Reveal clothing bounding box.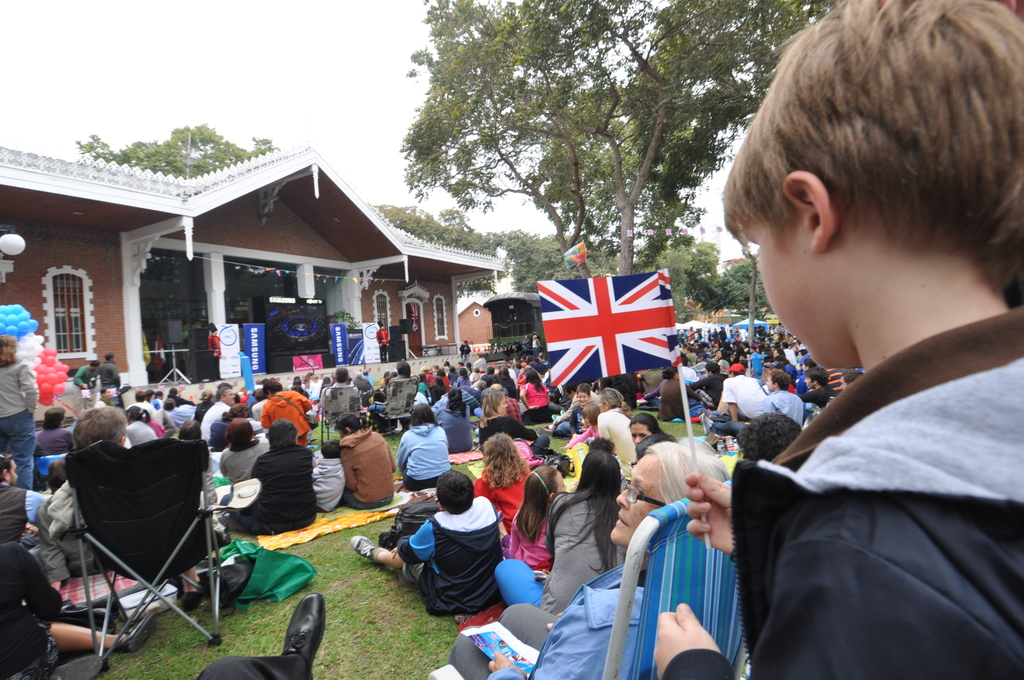
Revealed: (x1=0, y1=360, x2=40, y2=489).
